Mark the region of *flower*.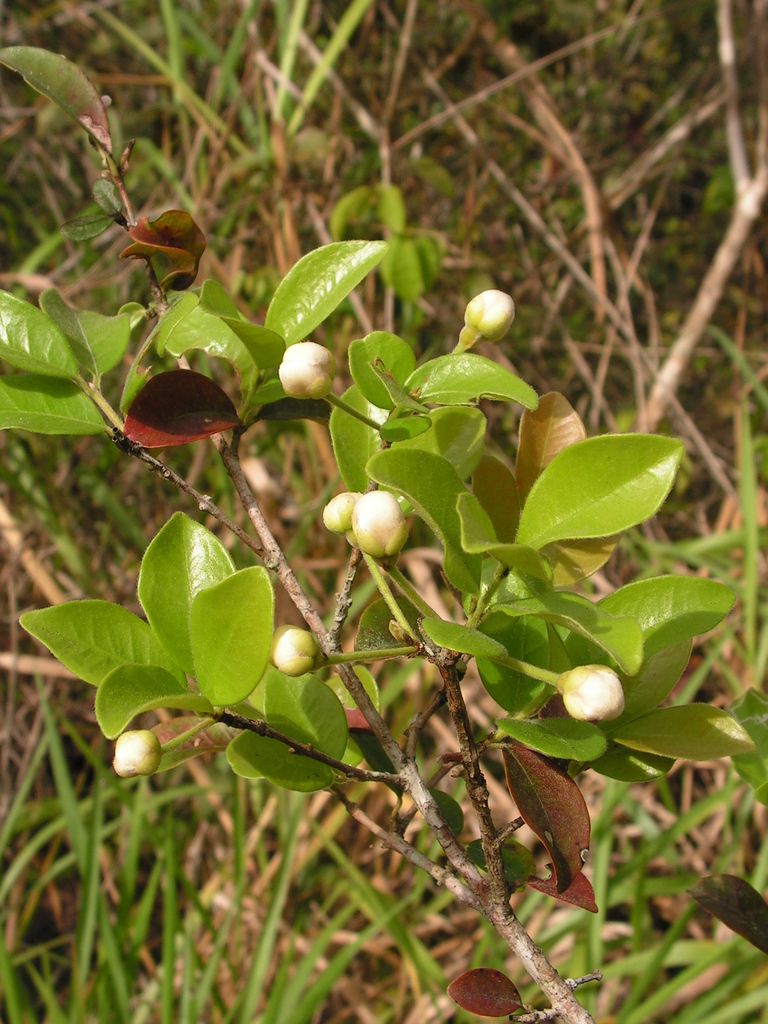
Region: left=320, top=488, right=356, bottom=529.
